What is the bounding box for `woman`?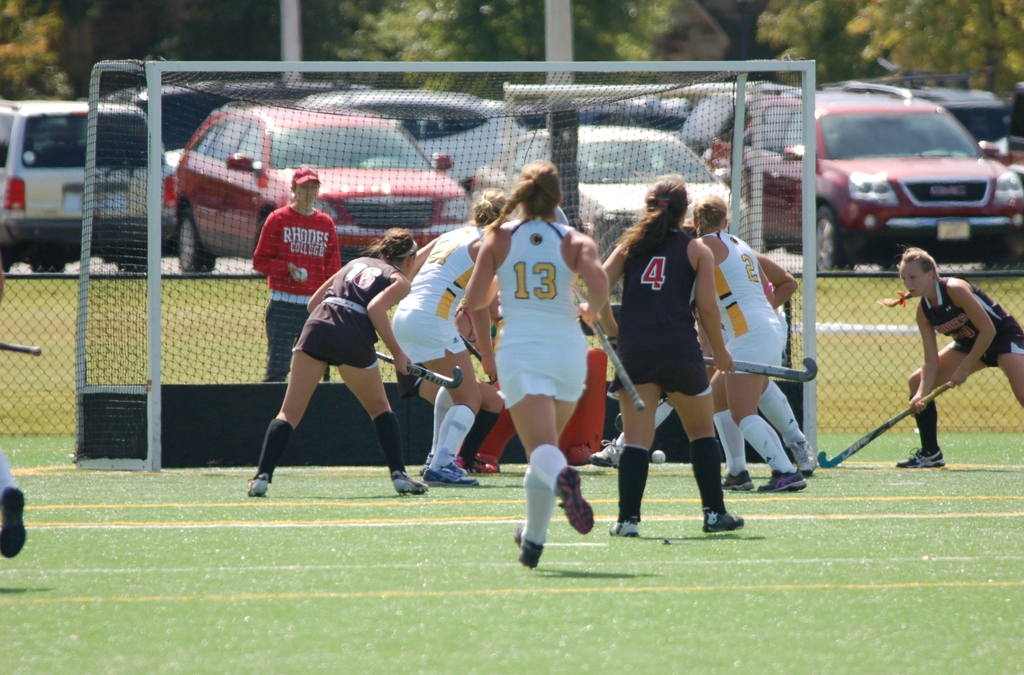
select_region(687, 191, 804, 497).
